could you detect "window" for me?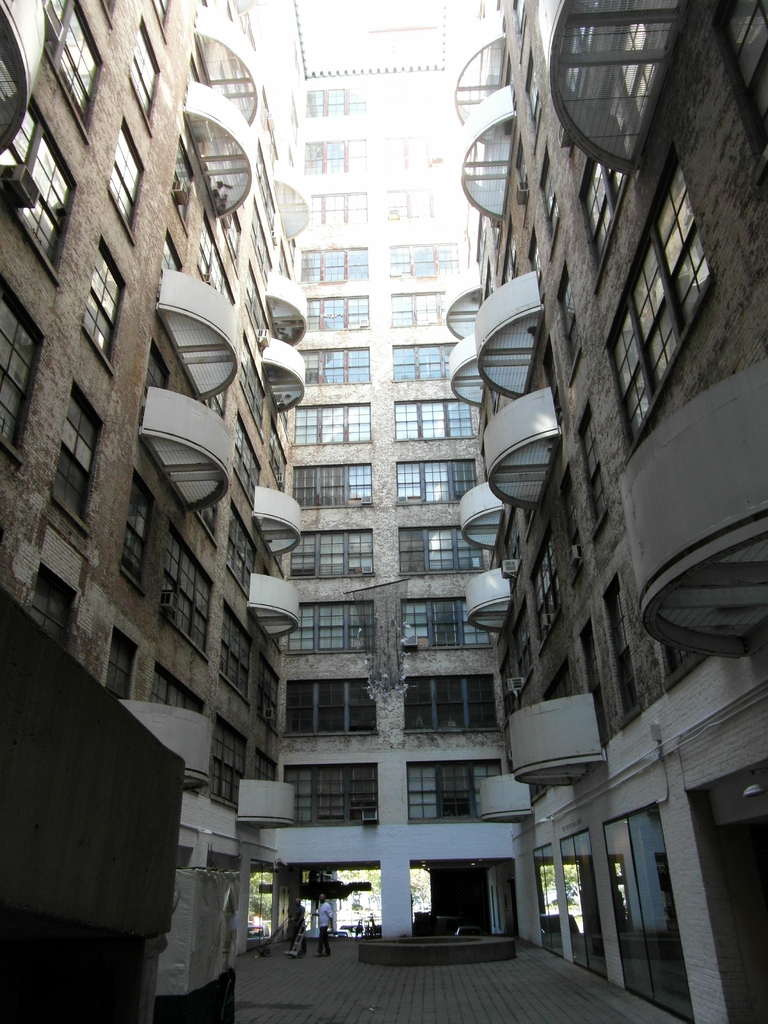
Detection result: 296:401:371:443.
